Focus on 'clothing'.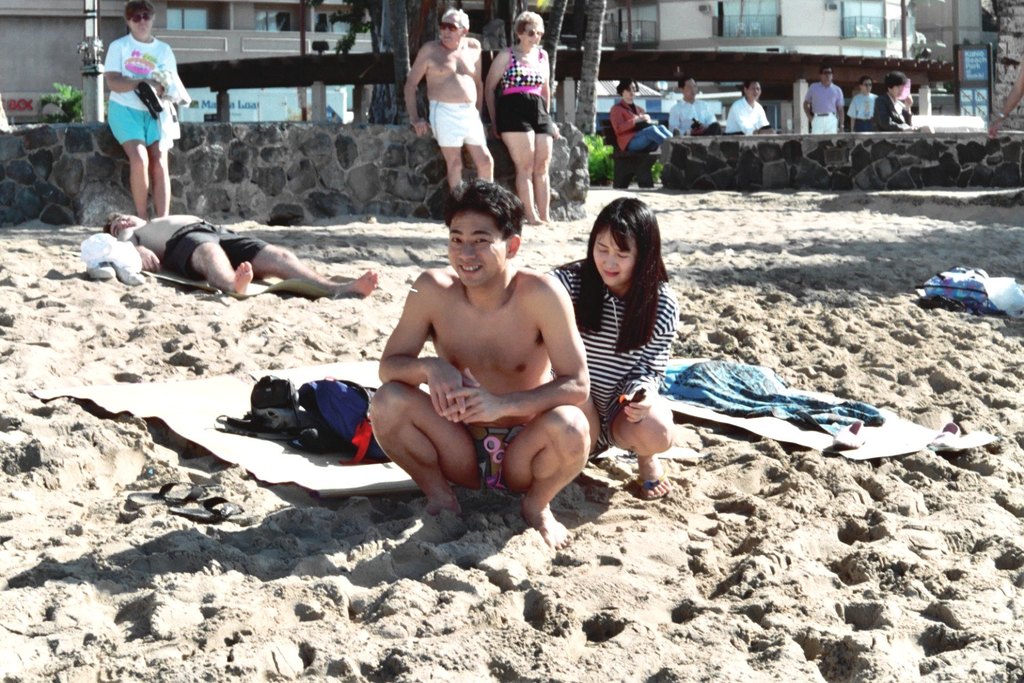
Focused at 494/44/558/139.
